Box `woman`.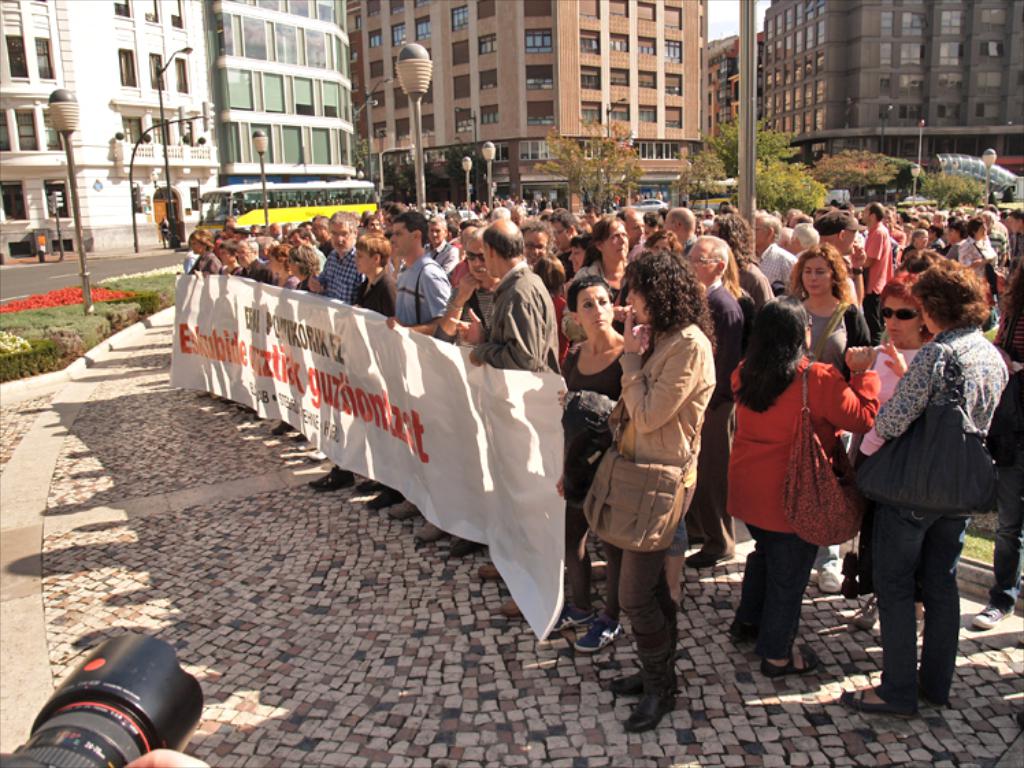
crop(724, 294, 880, 675).
